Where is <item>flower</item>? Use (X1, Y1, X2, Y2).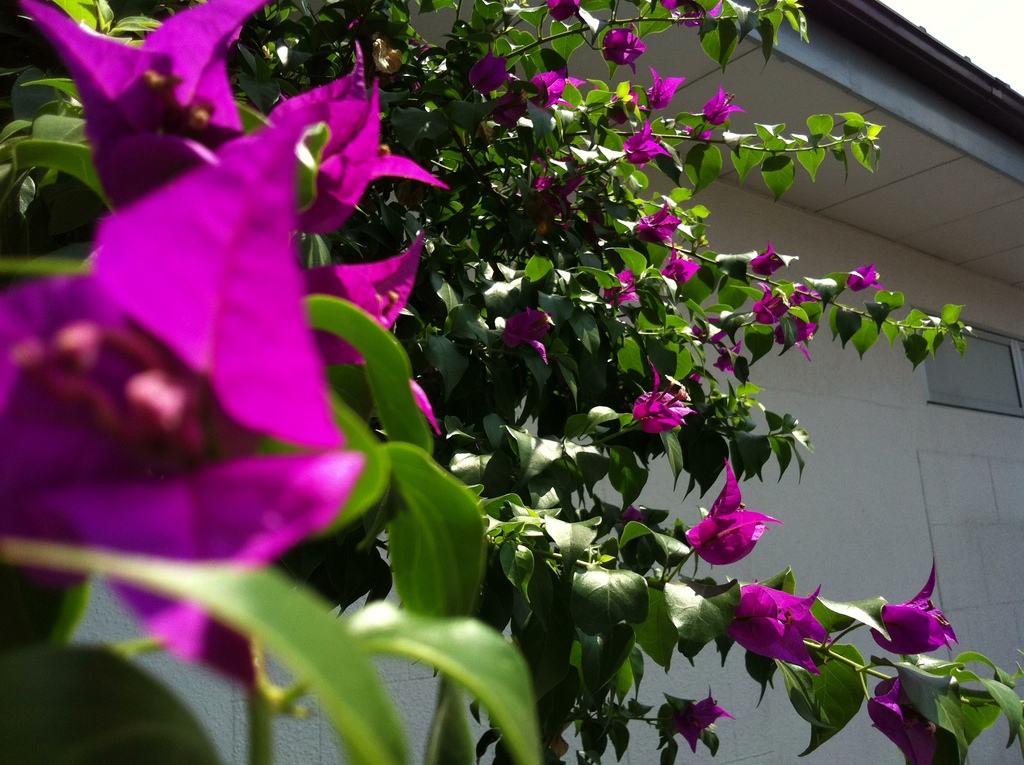
(866, 550, 973, 659).
